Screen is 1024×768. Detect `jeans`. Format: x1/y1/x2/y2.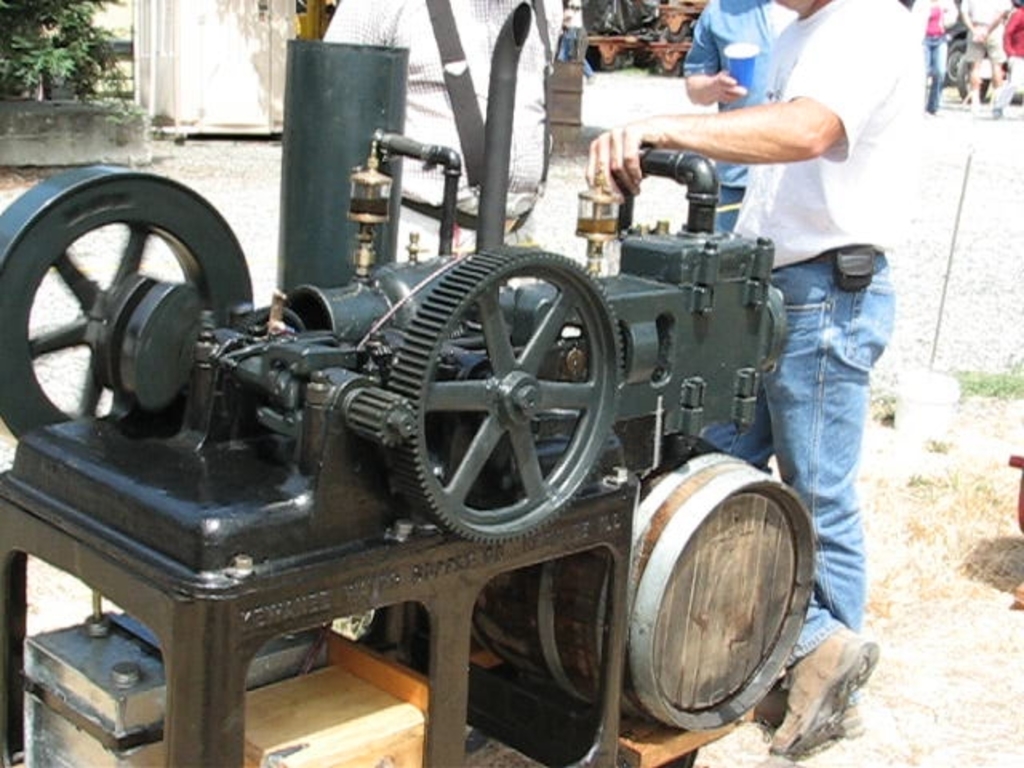
715/190/741/230.
